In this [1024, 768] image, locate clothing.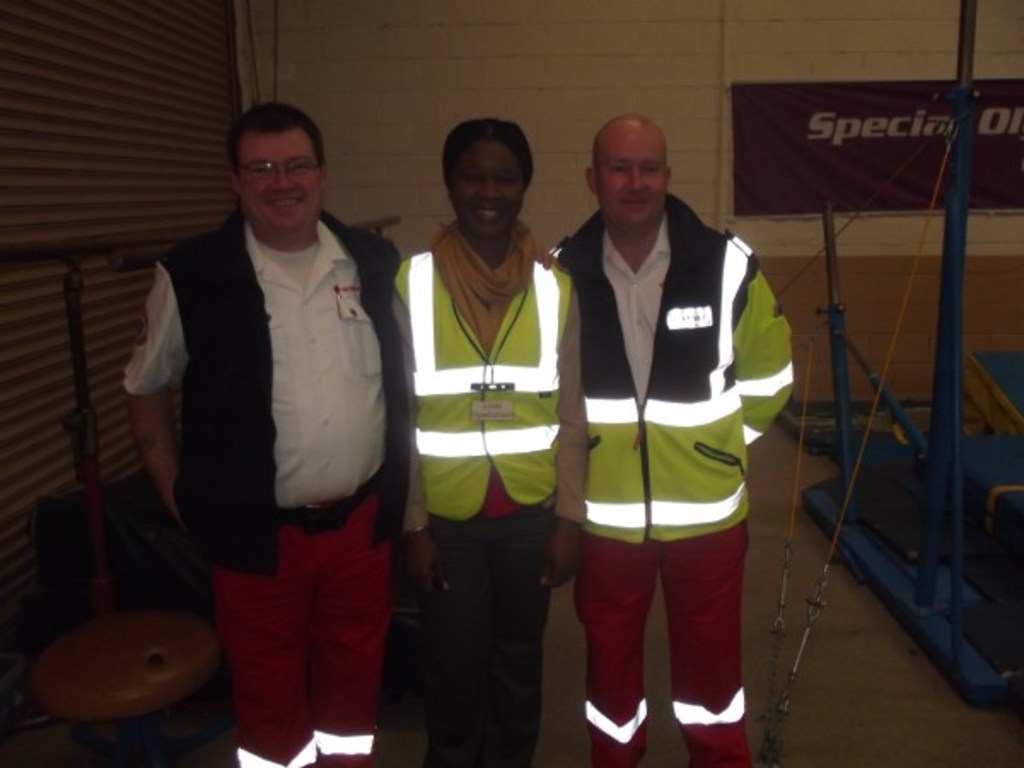
Bounding box: [x1=408, y1=241, x2=561, y2=505].
